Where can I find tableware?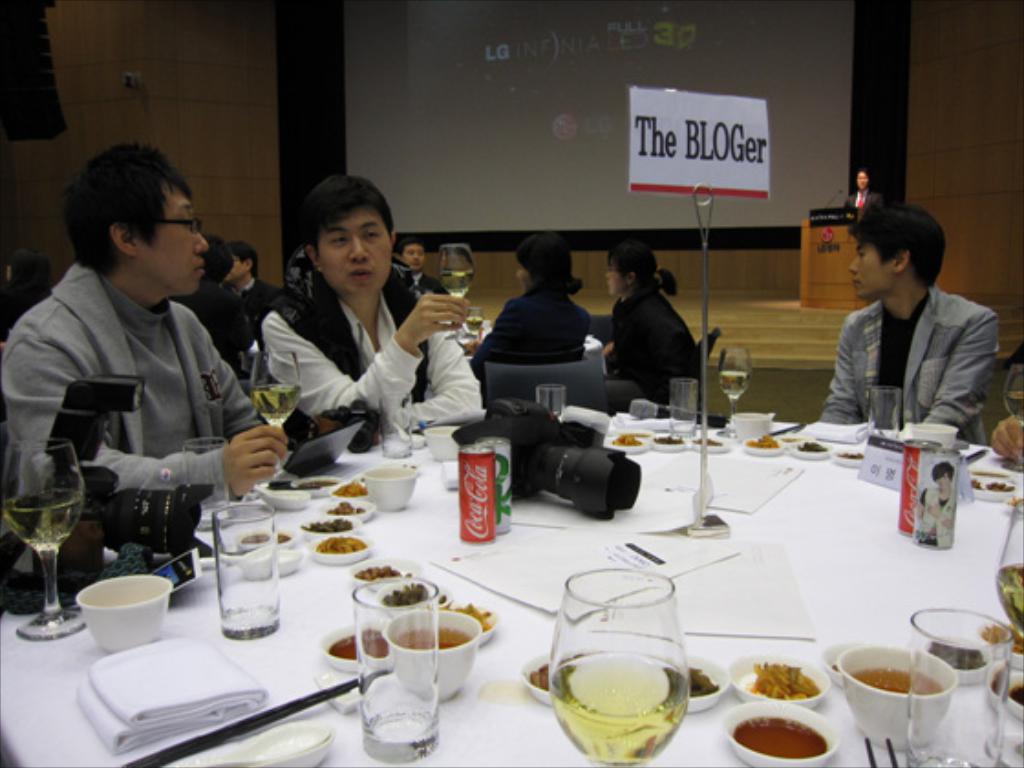
You can find it at <bbox>720, 349, 763, 406</bbox>.
